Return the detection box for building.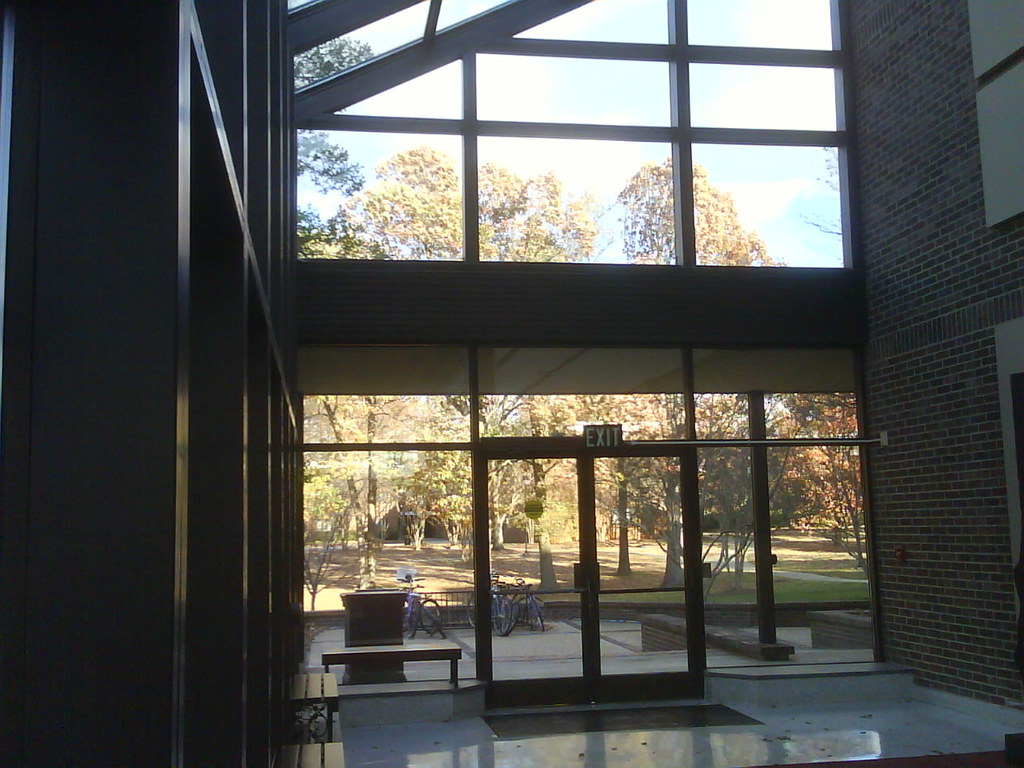
select_region(0, 0, 1023, 767).
